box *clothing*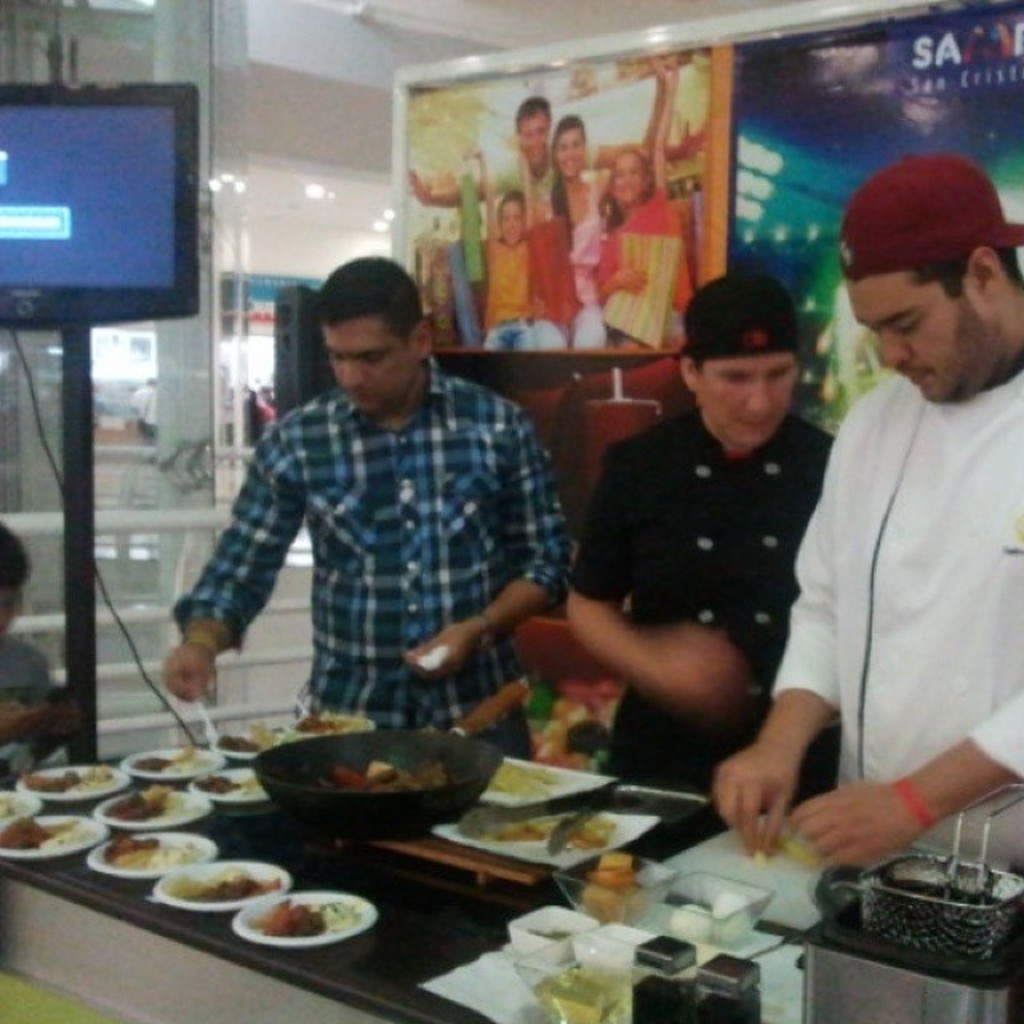
box=[570, 398, 826, 800]
